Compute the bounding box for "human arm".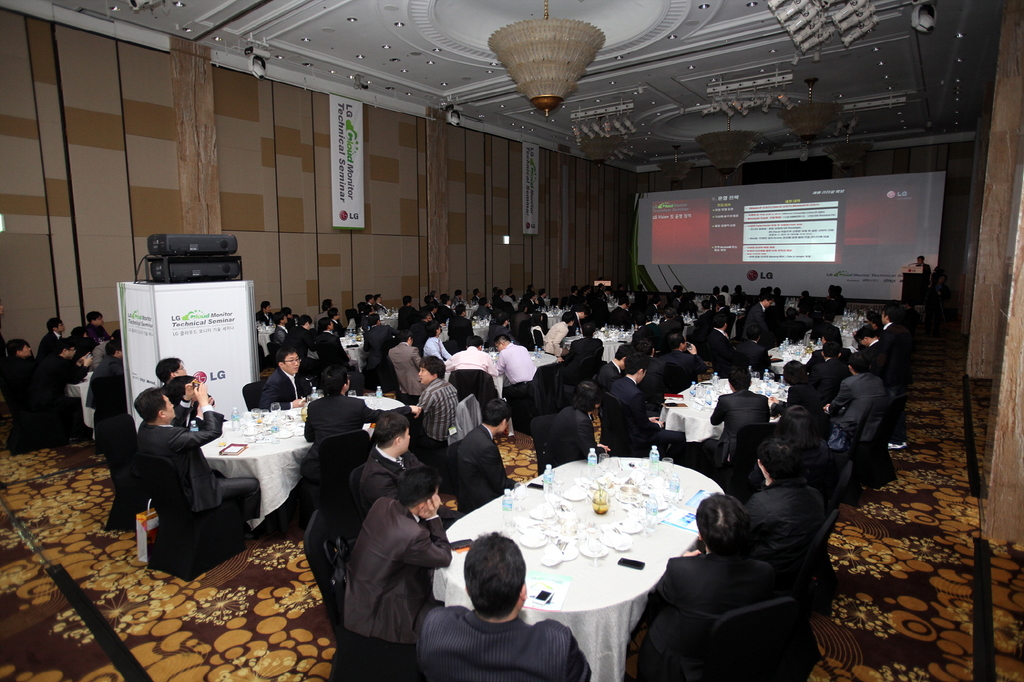
{"left": 493, "top": 355, "right": 514, "bottom": 372}.
